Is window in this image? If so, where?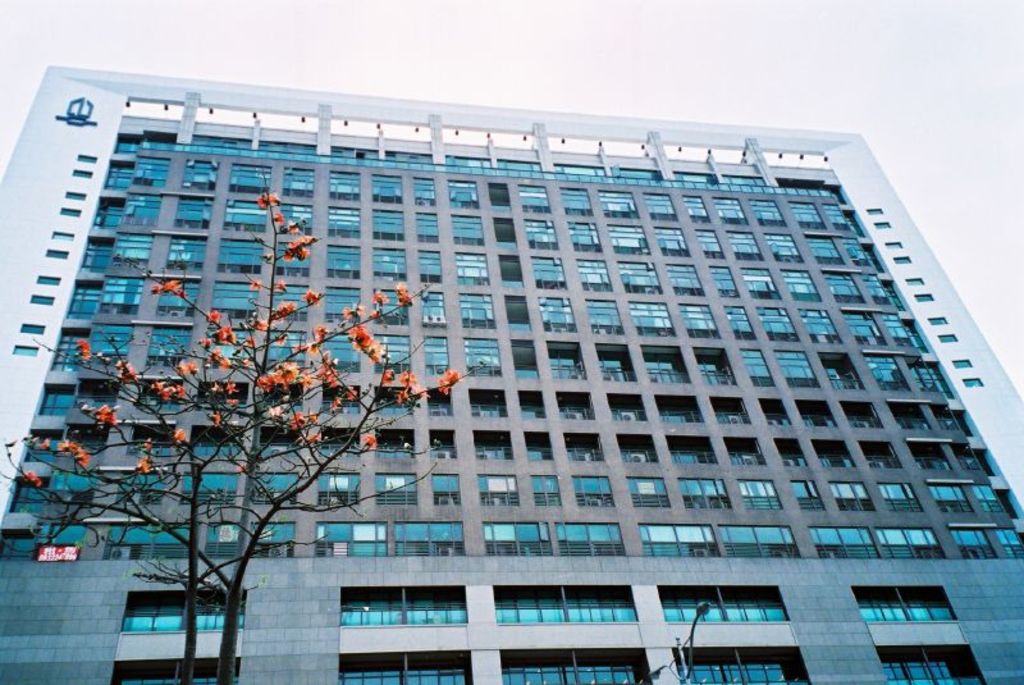
Yes, at region(168, 239, 205, 270).
